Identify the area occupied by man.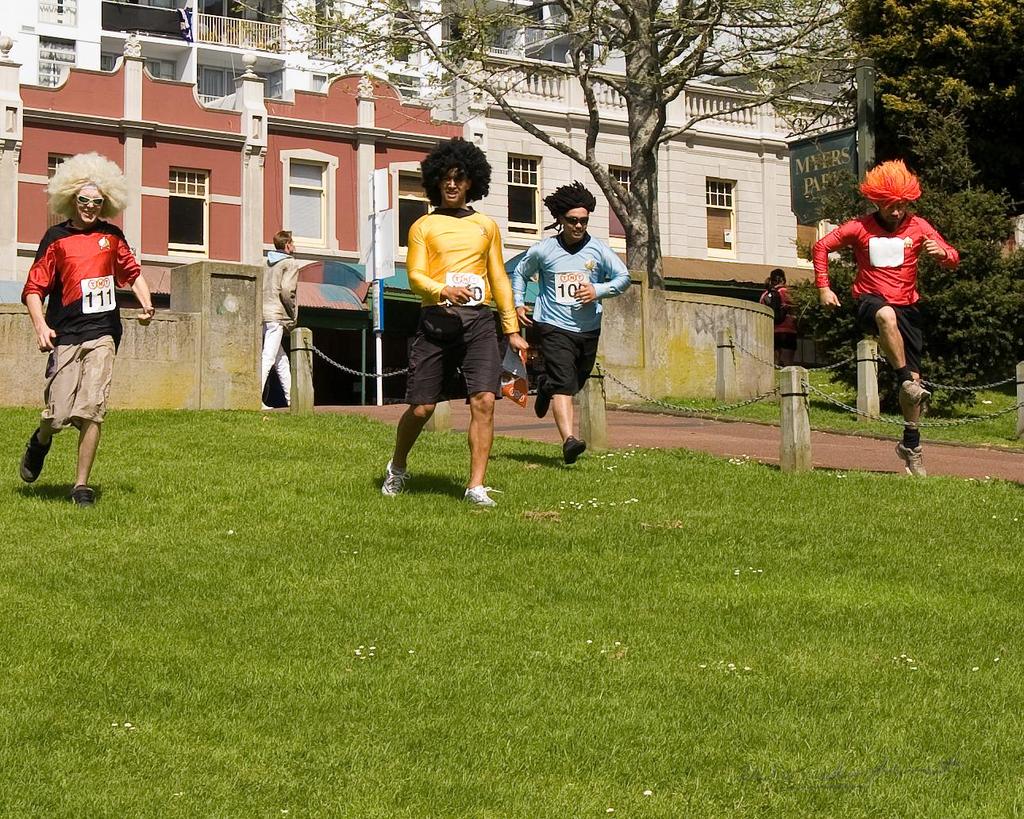
Area: [x1=484, y1=178, x2=623, y2=459].
